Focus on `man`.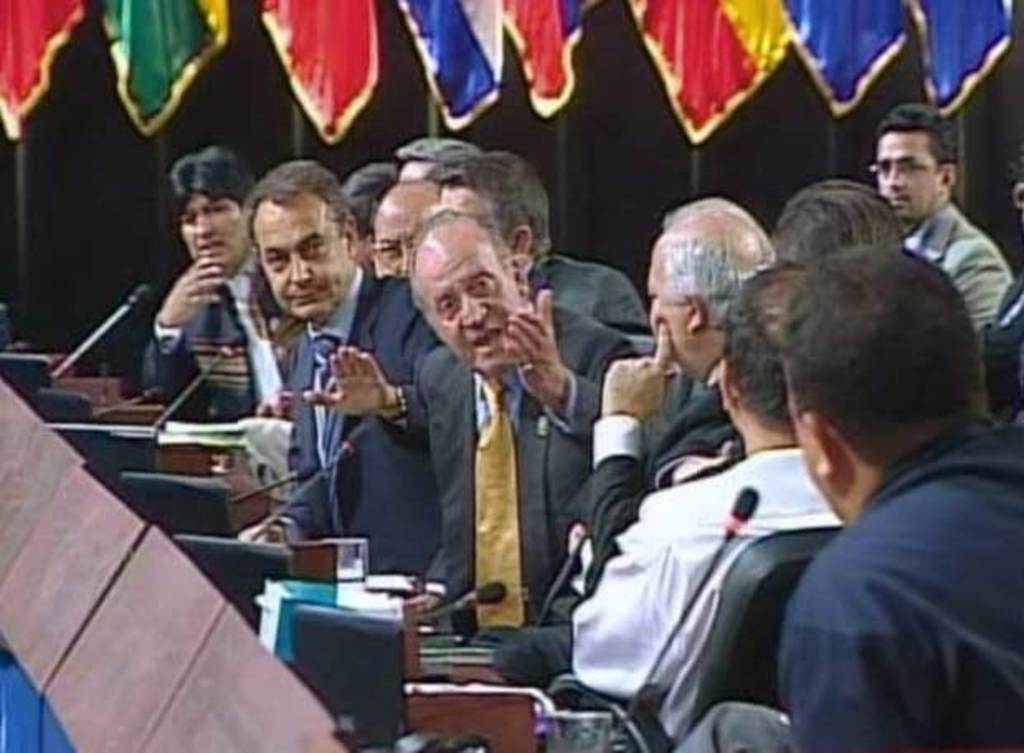
Focused at 479/193/768/695.
